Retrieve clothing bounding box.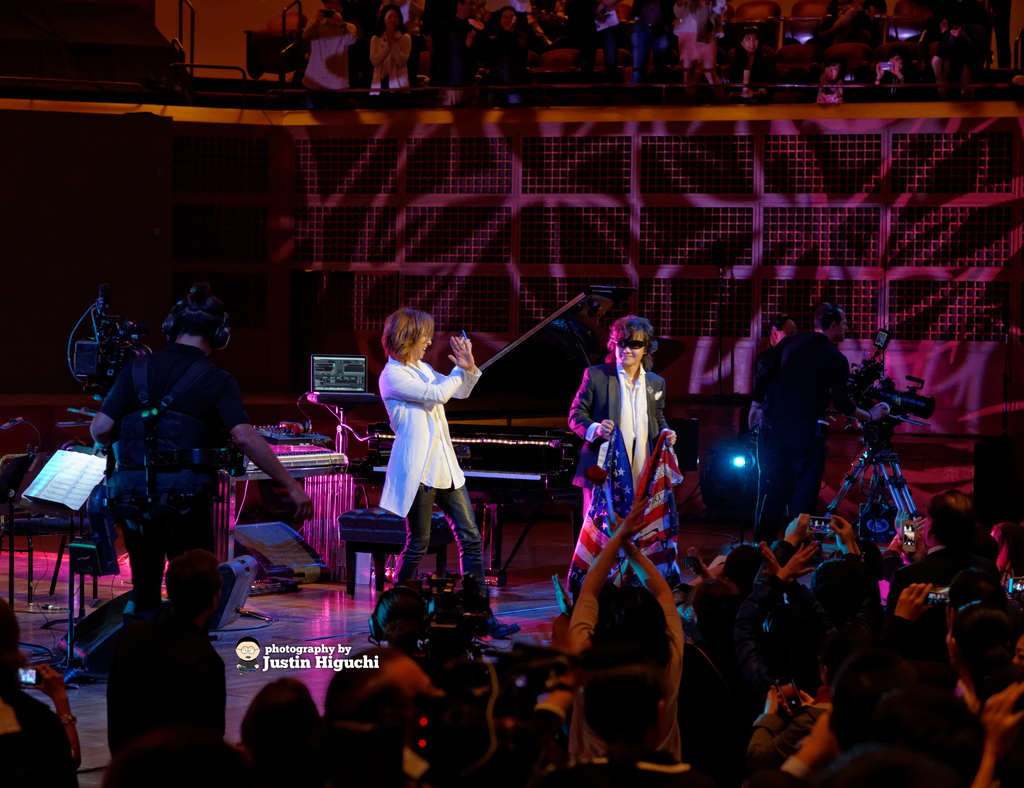
Bounding box: x1=724, y1=47, x2=780, y2=101.
